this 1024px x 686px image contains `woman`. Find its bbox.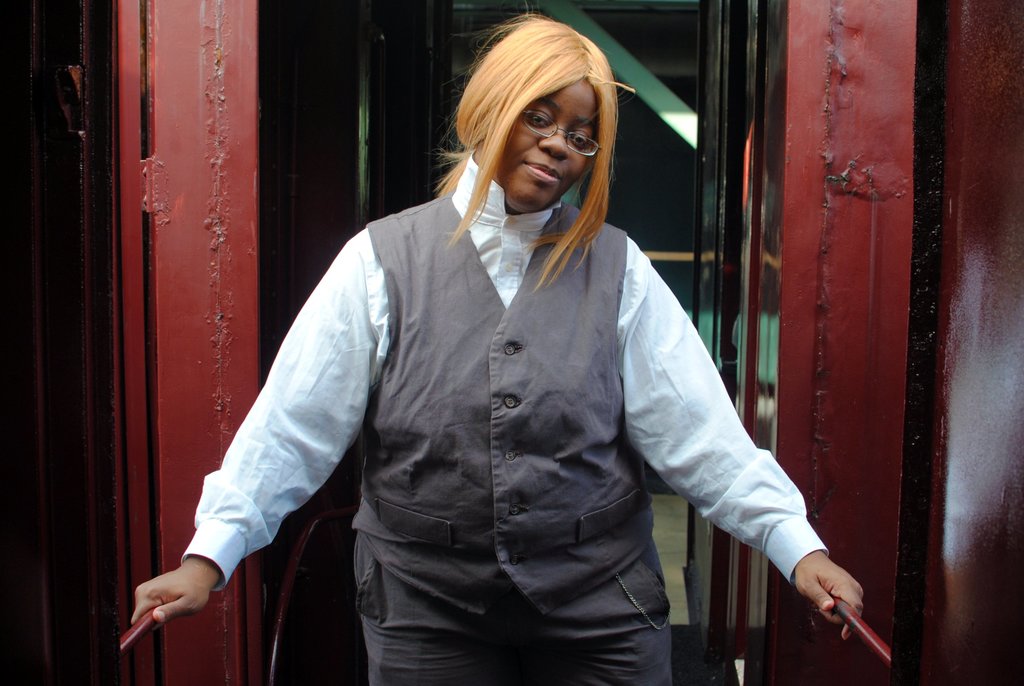
box=[177, 26, 776, 678].
